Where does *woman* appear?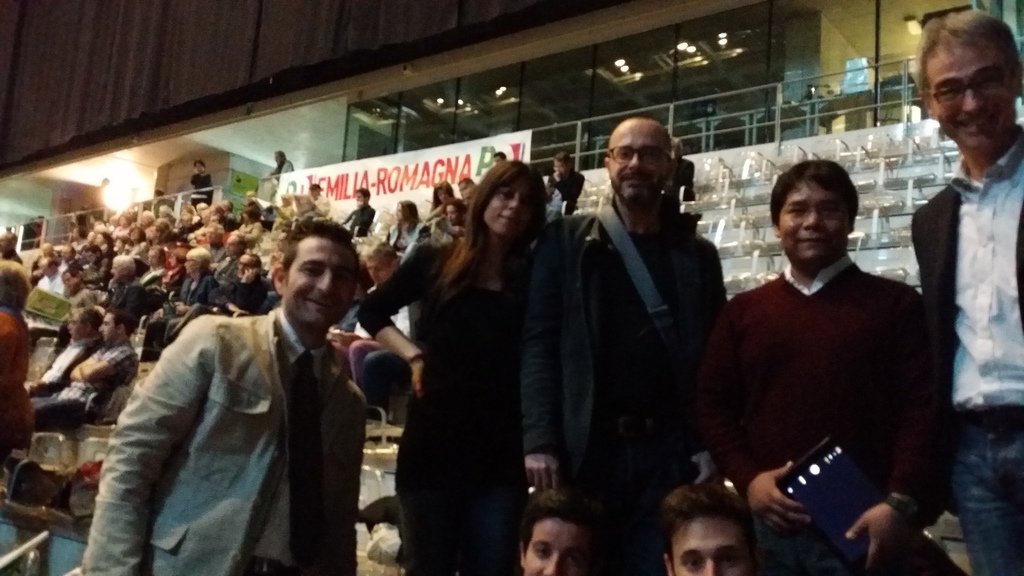
Appears at box(93, 233, 113, 257).
